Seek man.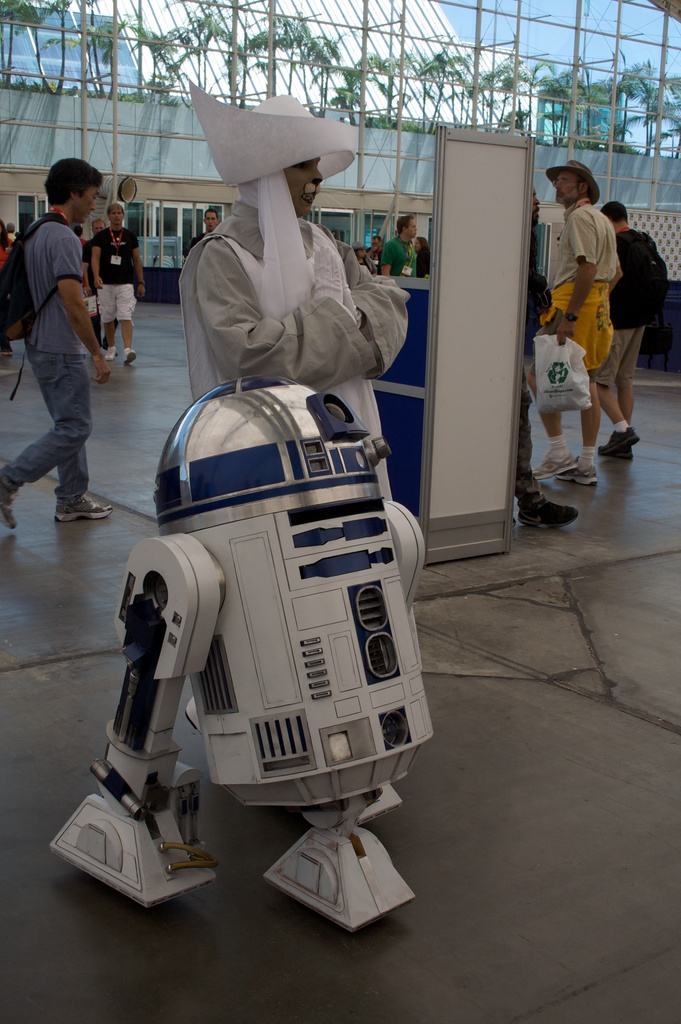
{"x1": 602, "y1": 200, "x2": 668, "y2": 445}.
